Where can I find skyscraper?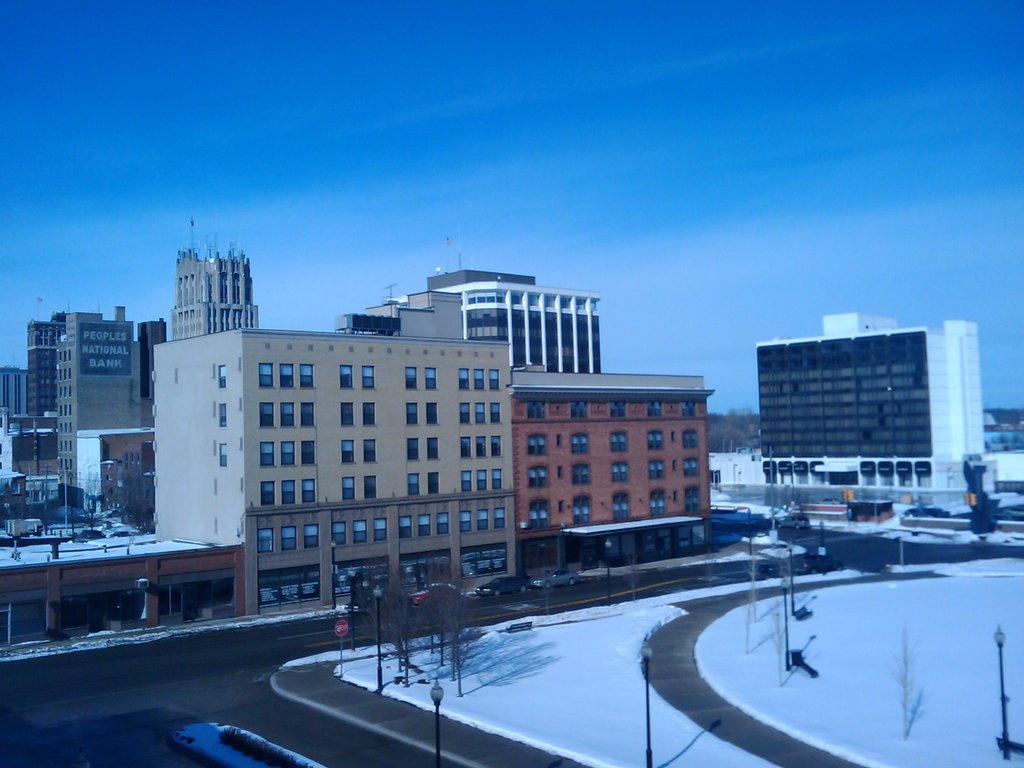
You can find it at {"x1": 761, "y1": 306, "x2": 998, "y2": 490}.
